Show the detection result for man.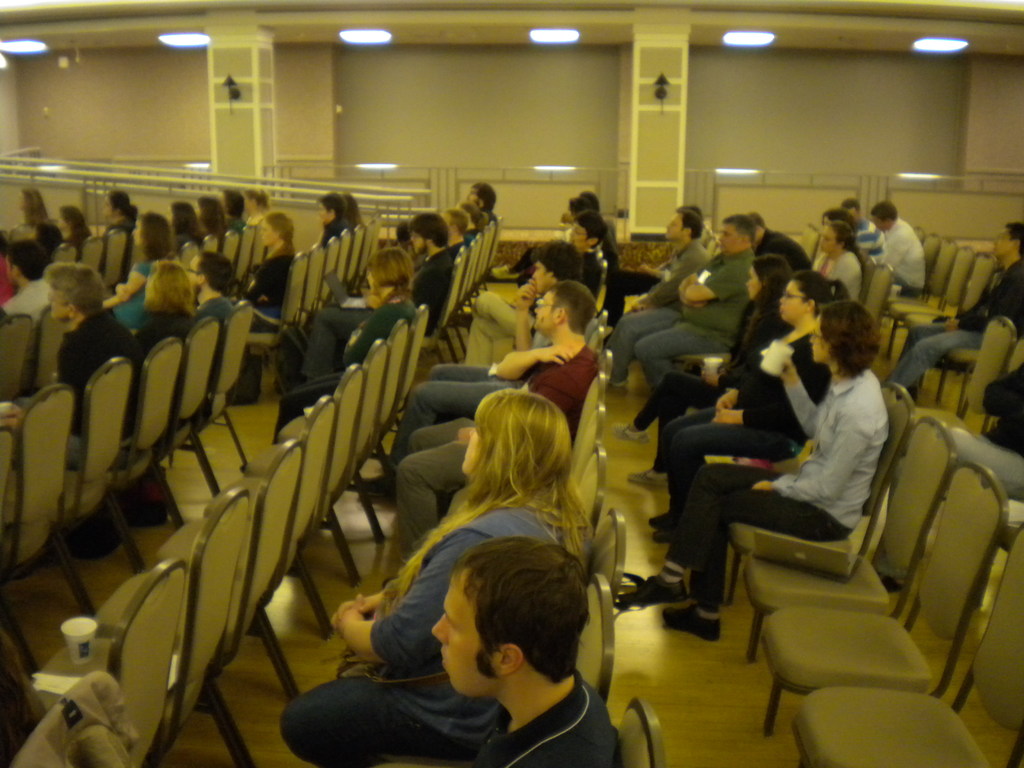
crop(0, 257, 150, 559).
